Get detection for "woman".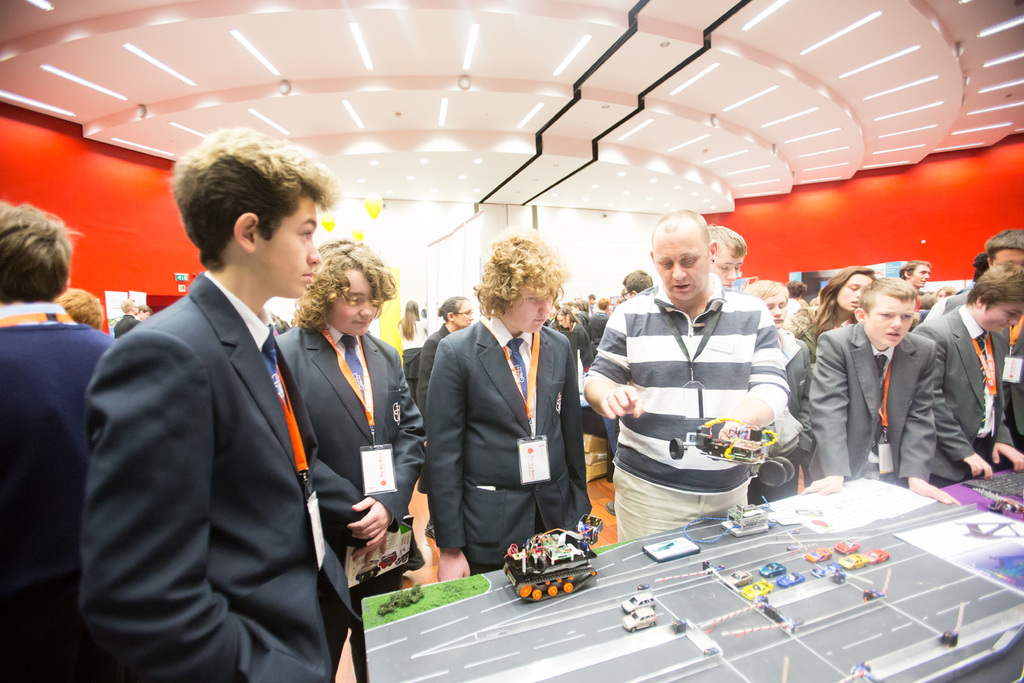
Detection: detection(397, 301, 429, 403).
